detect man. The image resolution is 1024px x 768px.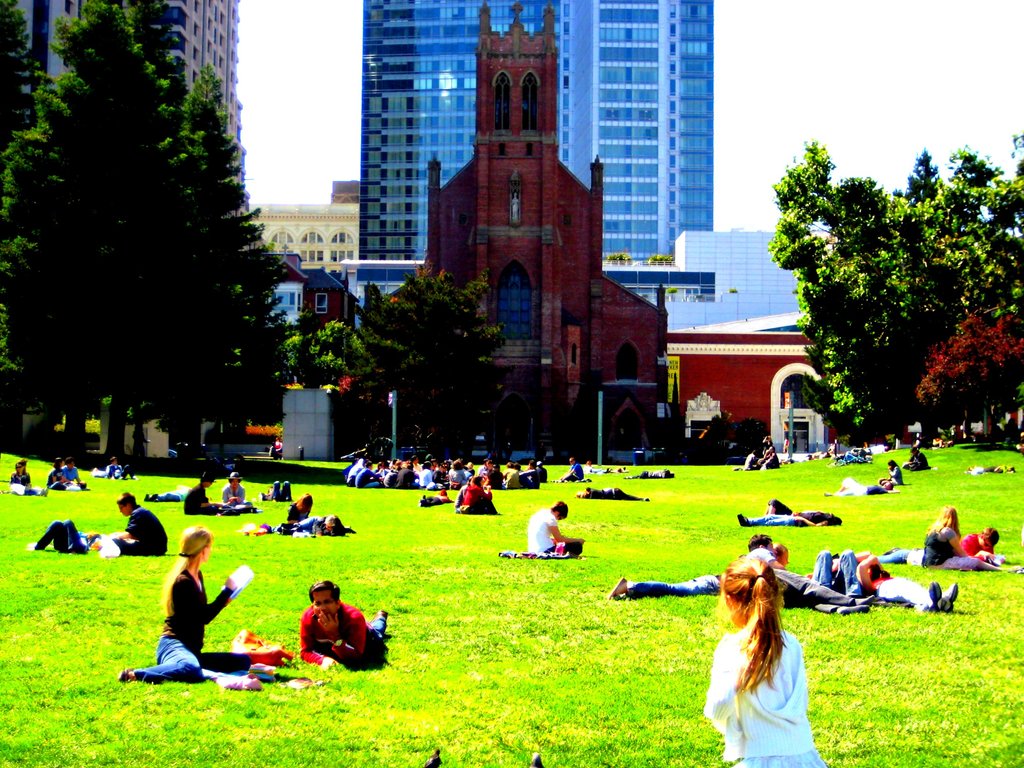
bbox=(744, 449, 761, 469).
